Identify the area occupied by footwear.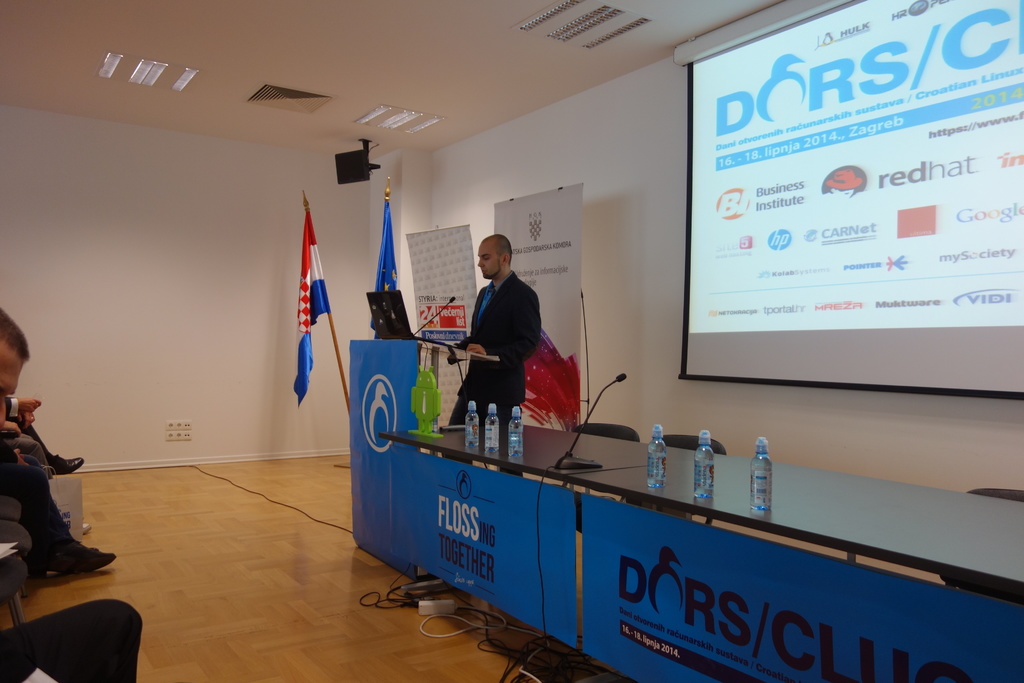
Area: [49,457,87,478].
